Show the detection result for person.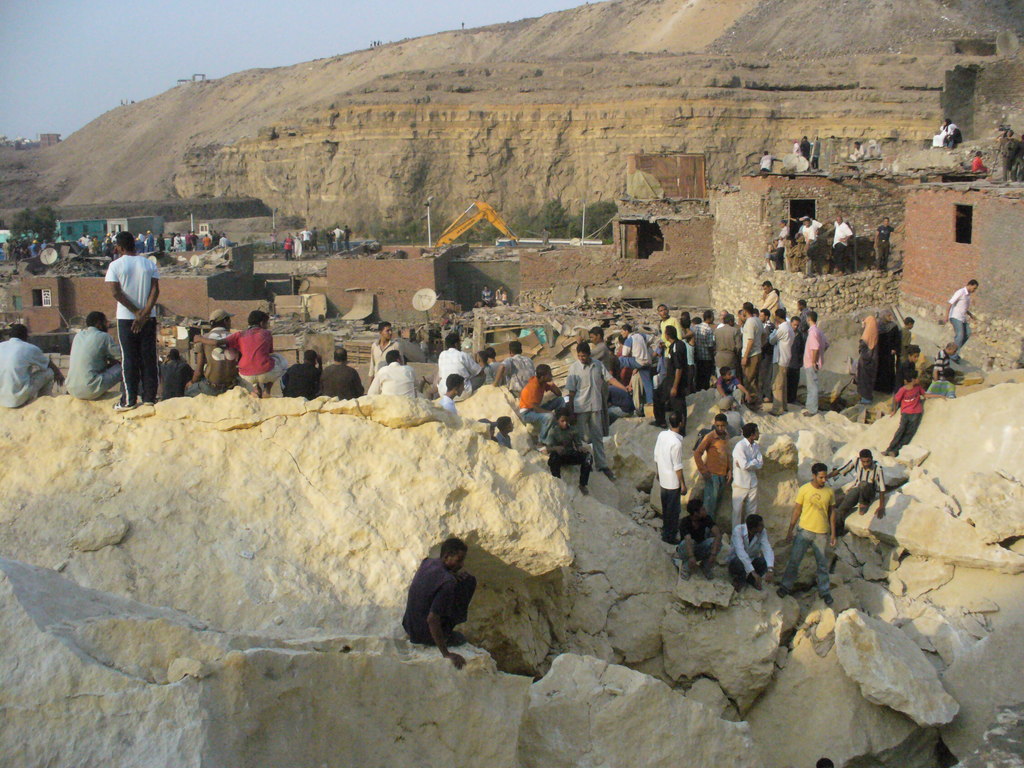
bbox=[282, 232, 293, 259].
